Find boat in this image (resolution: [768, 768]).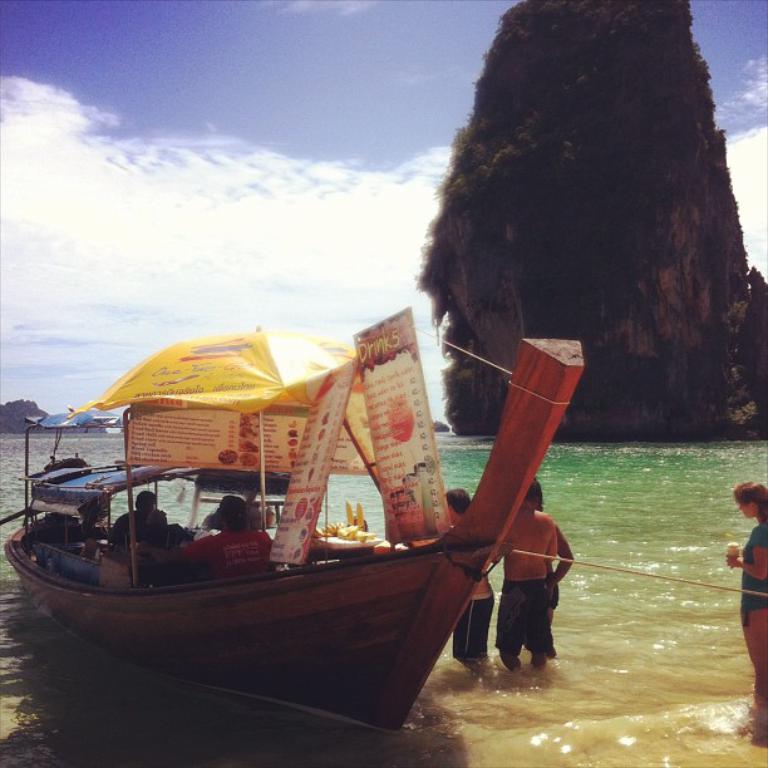
BBox(8, 292, 543, 732).
